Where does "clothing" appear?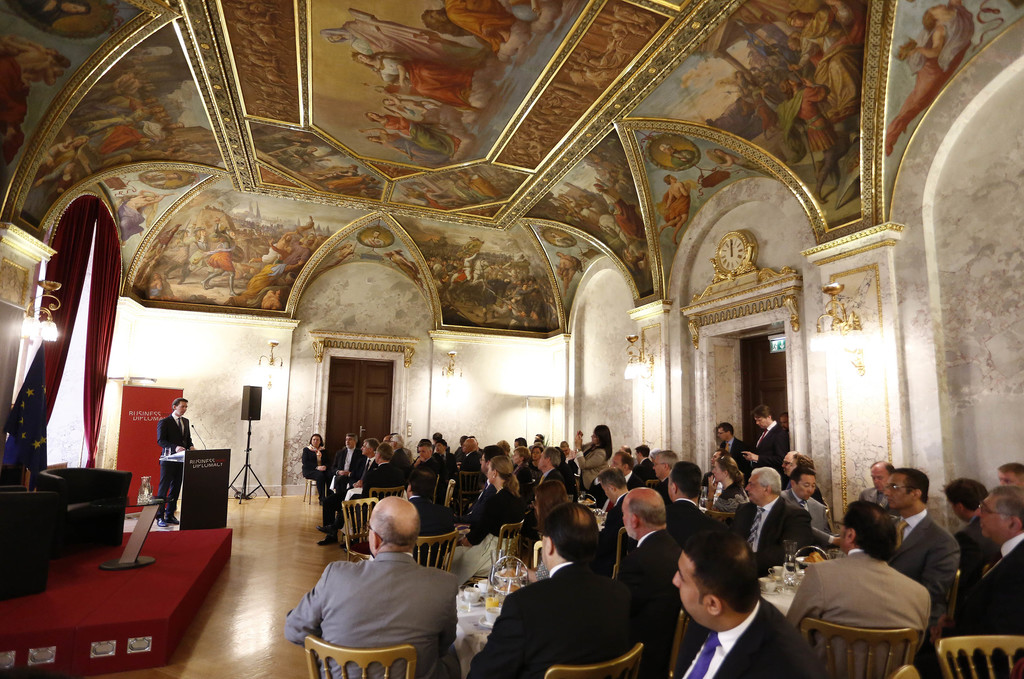
Appears at (712,434,758,484).
